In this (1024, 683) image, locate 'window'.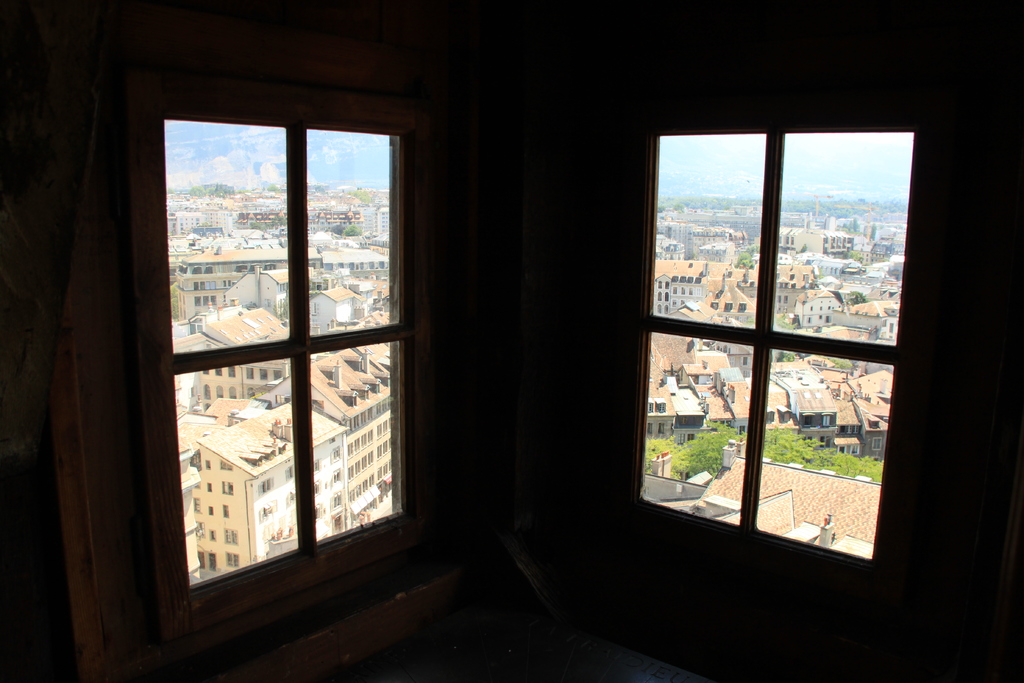
Bounding box: l=236, t=261, r=276, b=273.
